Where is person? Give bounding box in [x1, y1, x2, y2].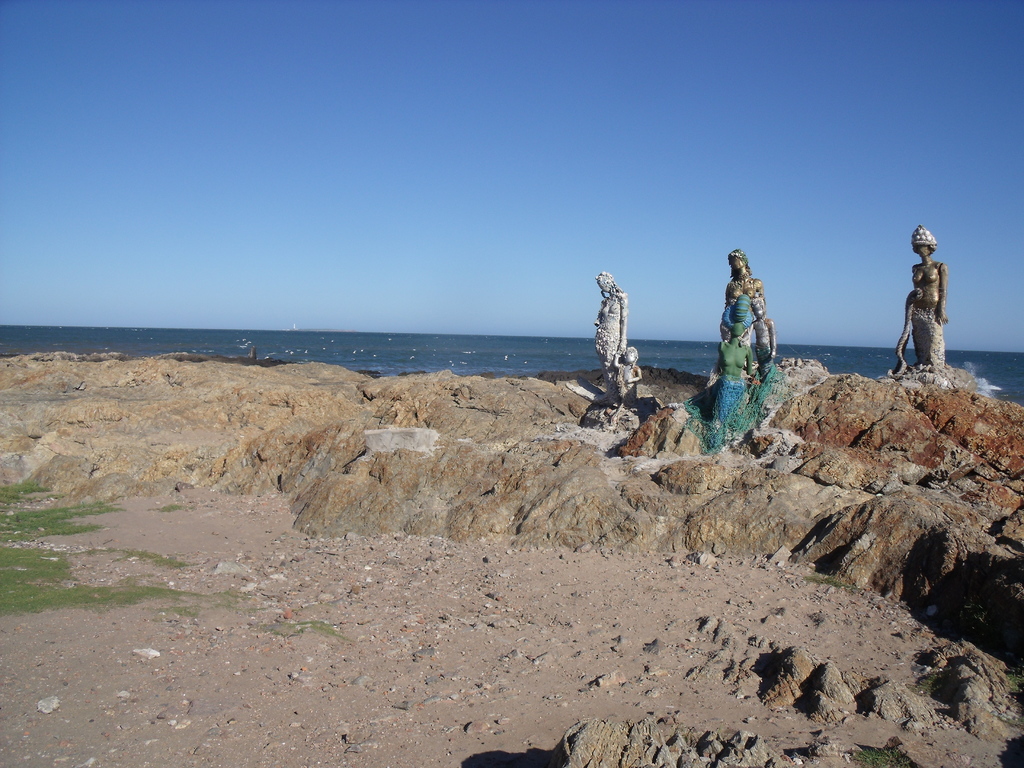
[612, 346, 643, 403].
